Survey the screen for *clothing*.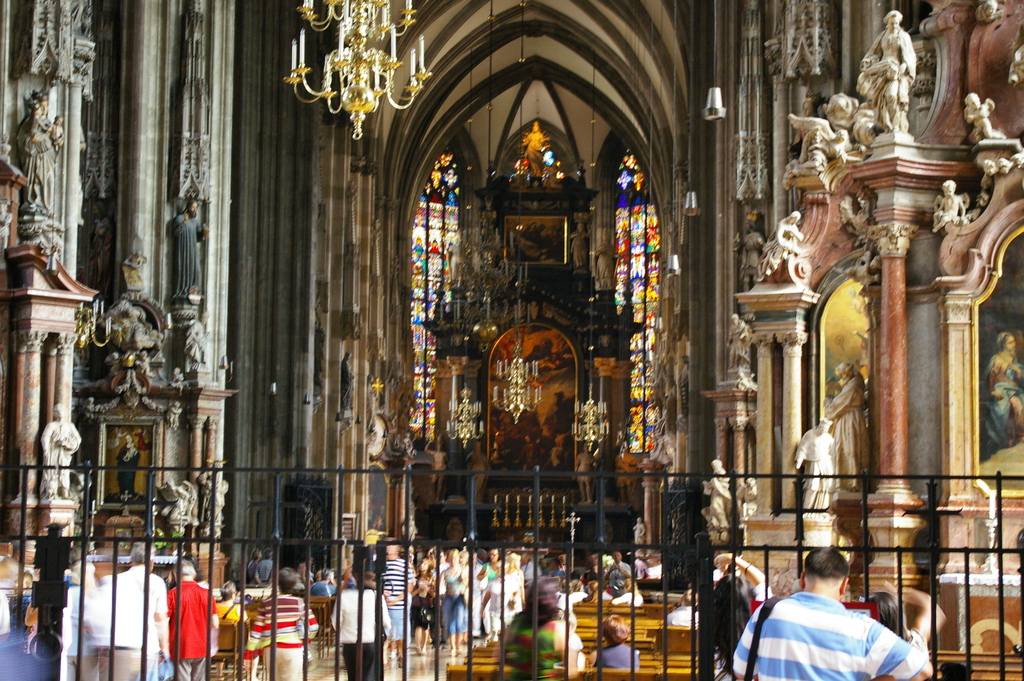
Survey found: 463/454/490/498.
